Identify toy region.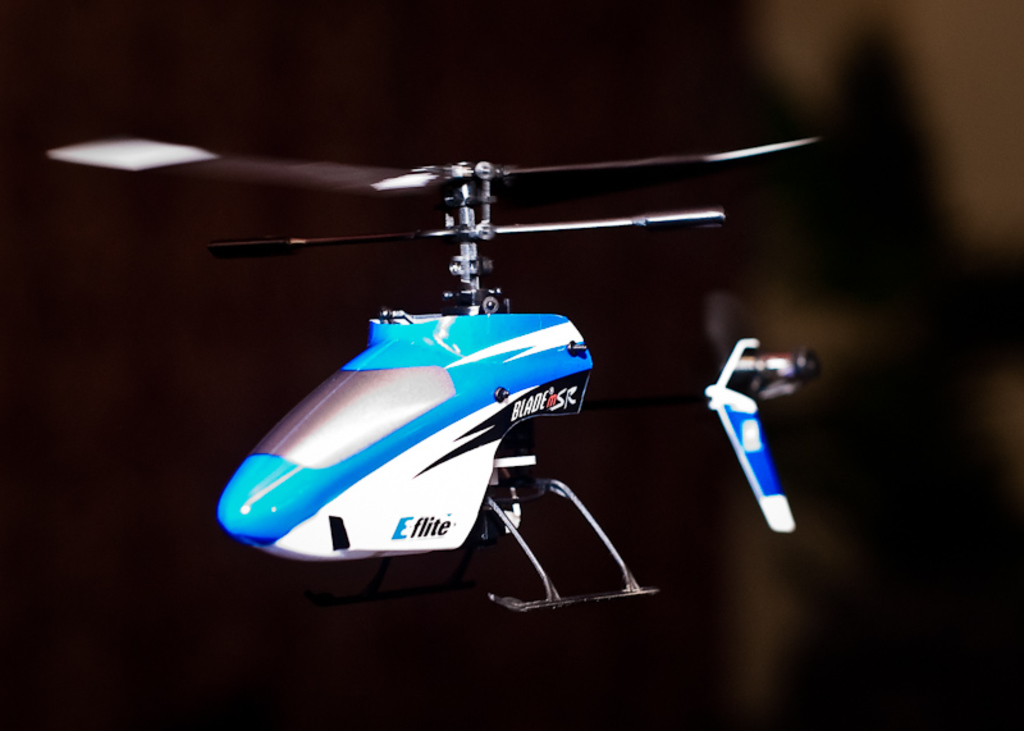
Region: left=47, top=141, right=818, bottom=611.
